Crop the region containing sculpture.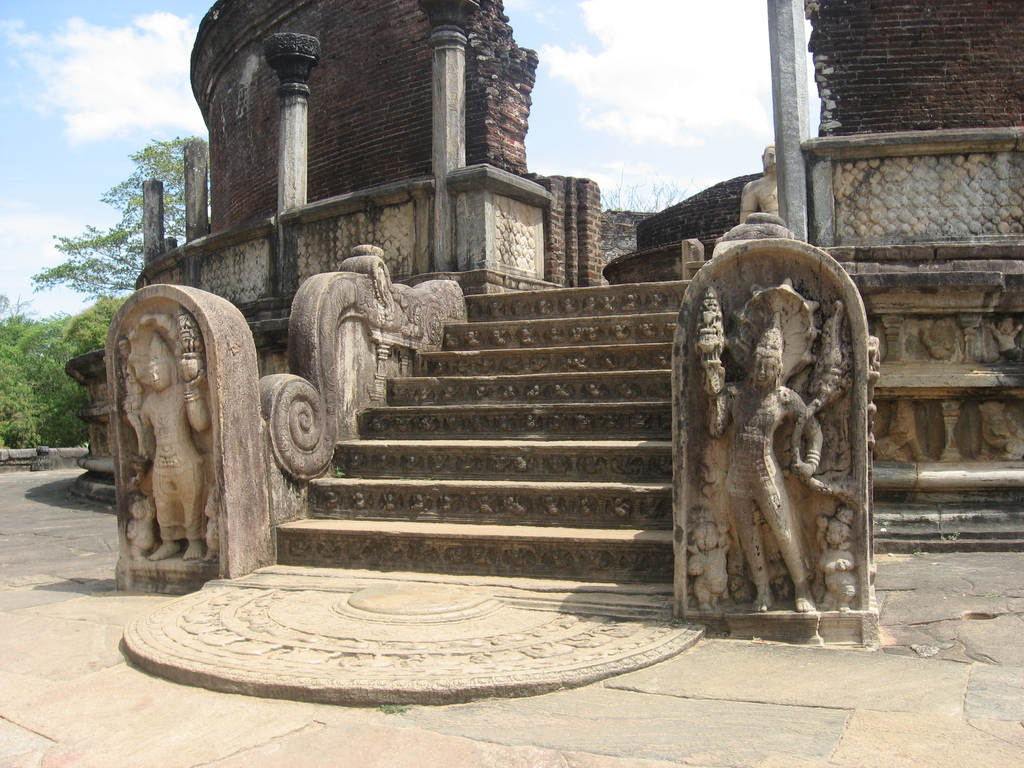
Crop region: detection(575, 412, 594, 430).
